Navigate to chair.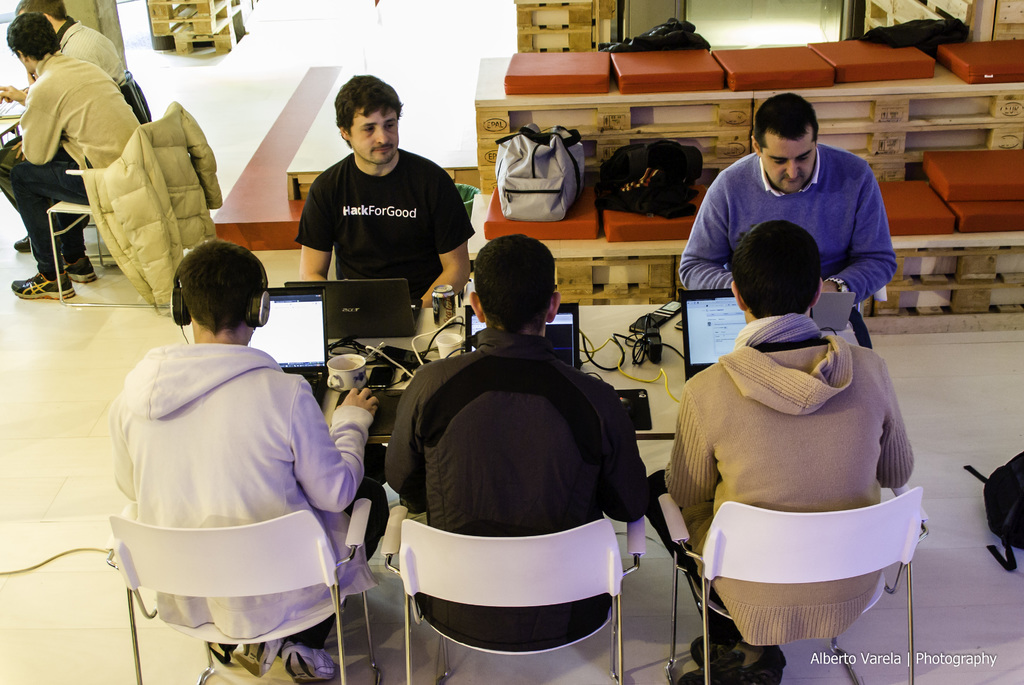
Navigation target: <box>108,492,372,684</box>.
